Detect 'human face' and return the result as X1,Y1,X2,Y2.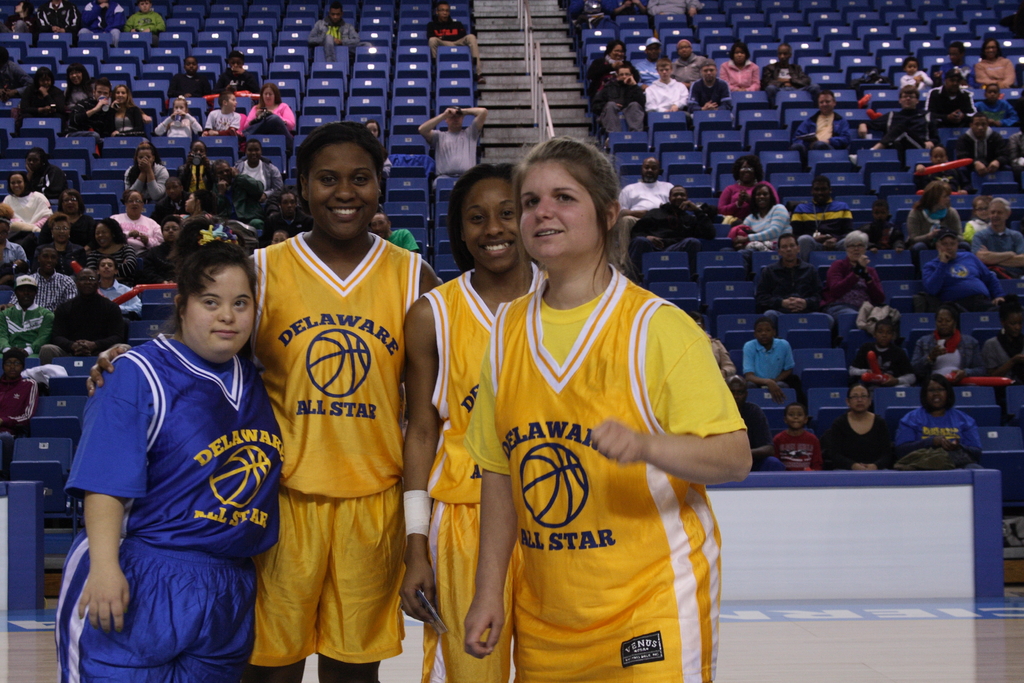
365,122,377,138.
